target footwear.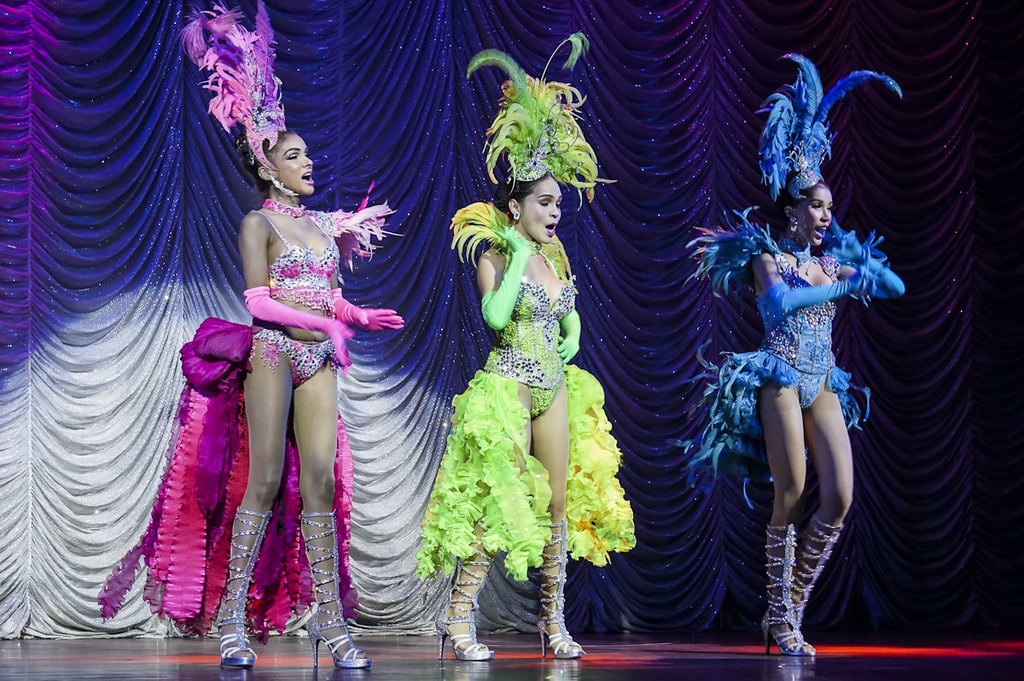
Target region: BBox(213, 506, 253, 665).
